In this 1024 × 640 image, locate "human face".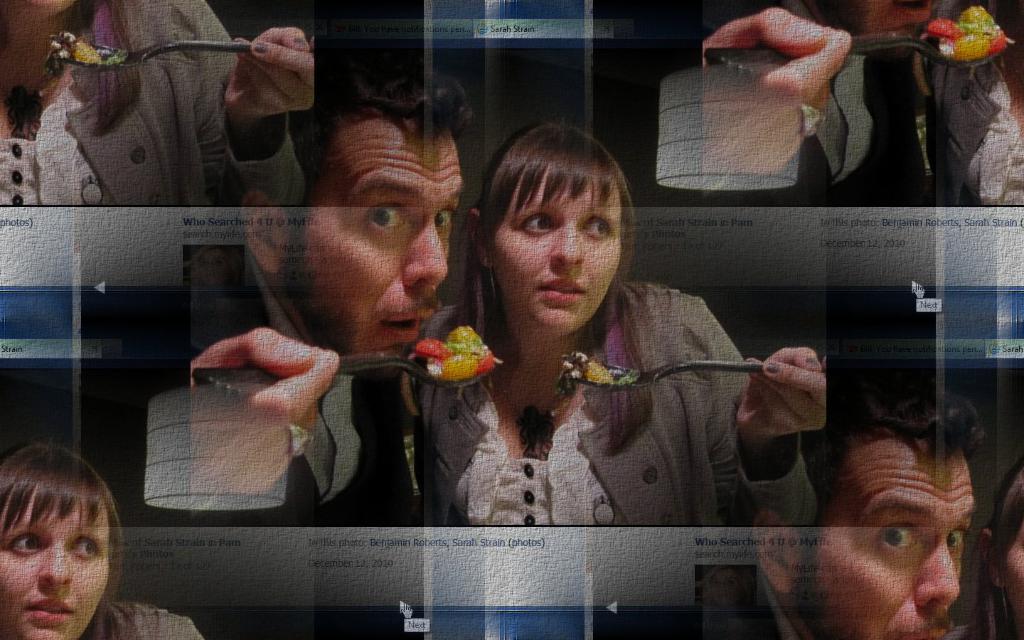
Bounding box: x1=806, y1=428, x2=971, y2=639.
